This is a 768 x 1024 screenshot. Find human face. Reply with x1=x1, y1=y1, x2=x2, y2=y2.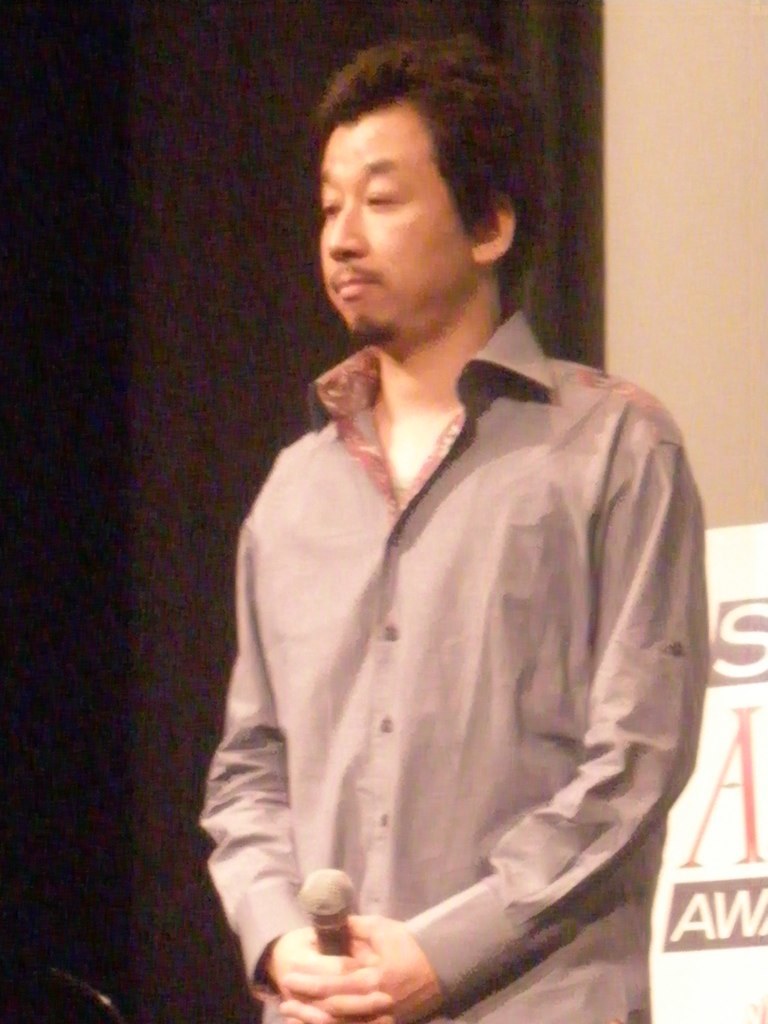
x1=317, y1=95, x2=472, y2=333.
